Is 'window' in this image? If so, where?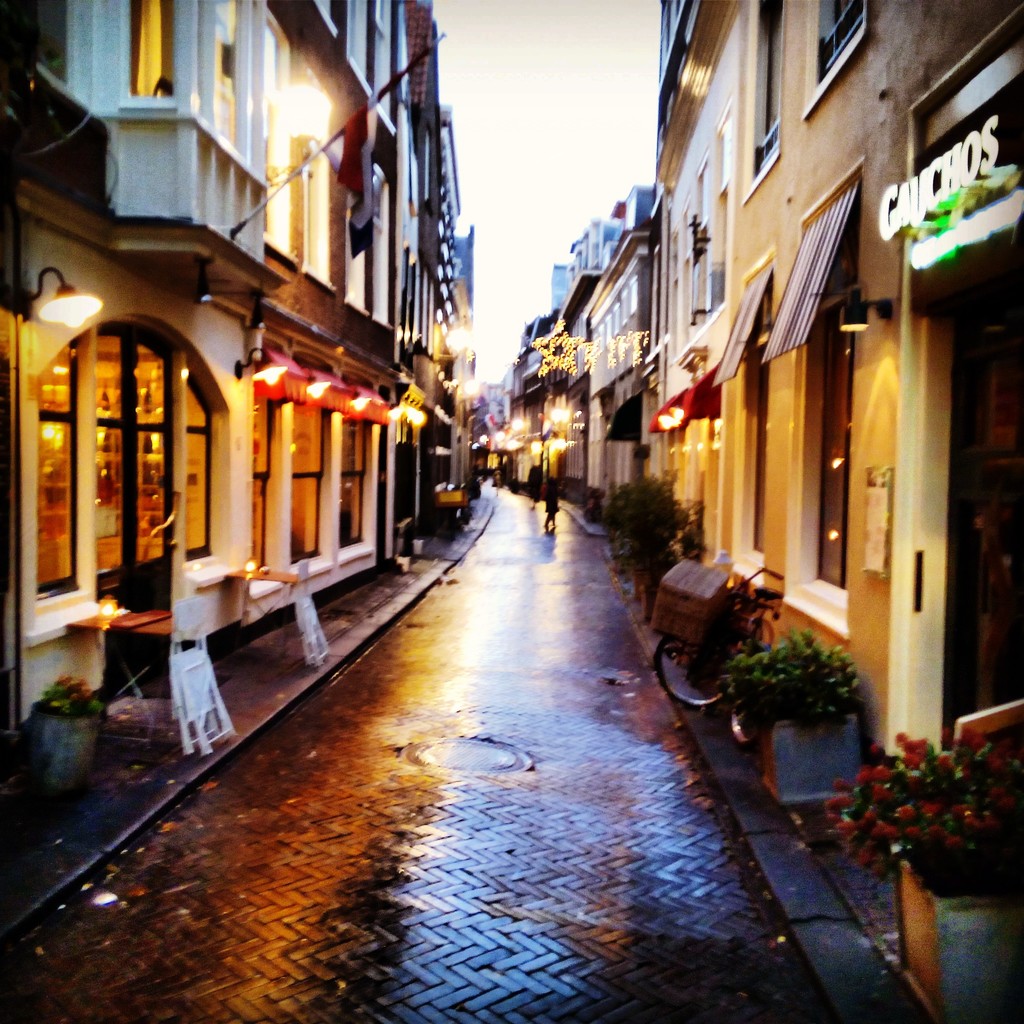
Yes, at bbox=[752, 346, 770, 565].
